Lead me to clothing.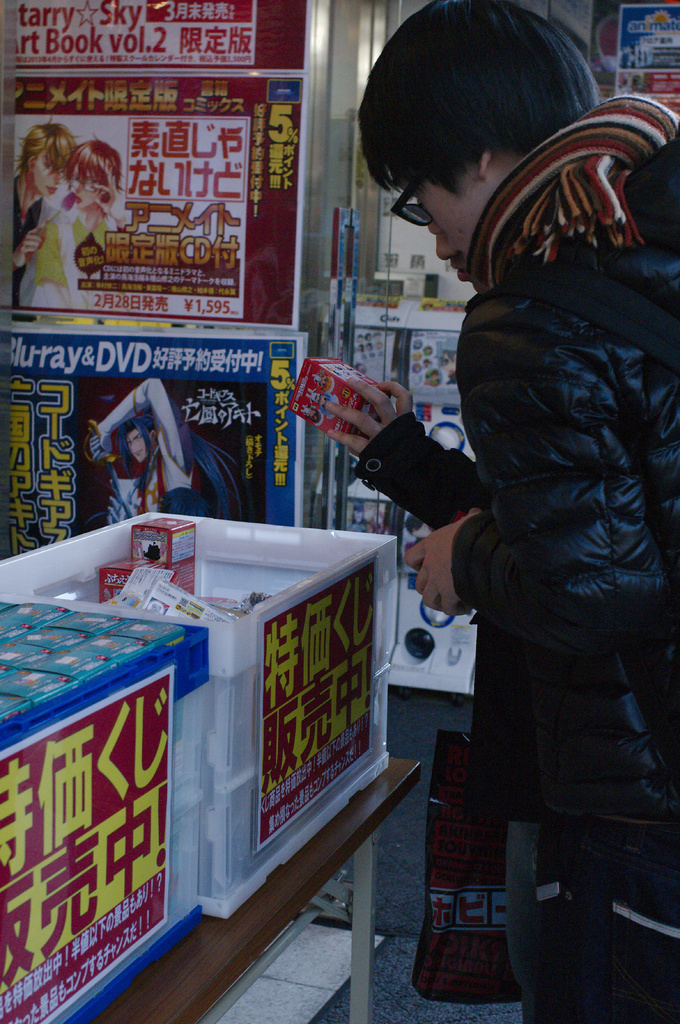
Lead to locate(361, 46, 654, 995).
